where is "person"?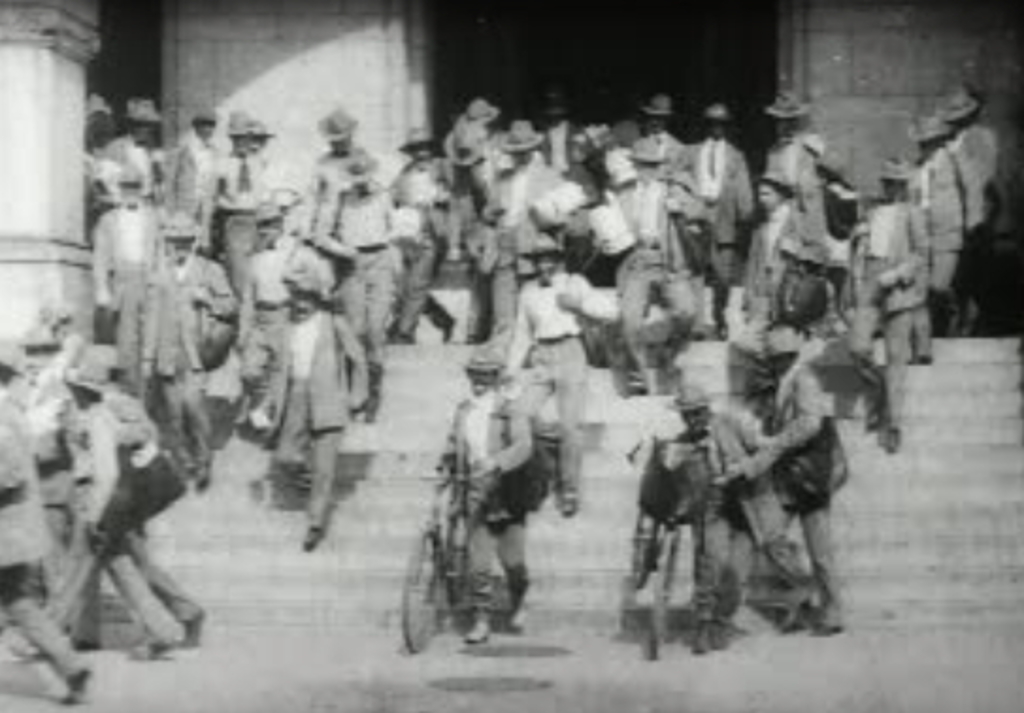
[666,370,824,638].
